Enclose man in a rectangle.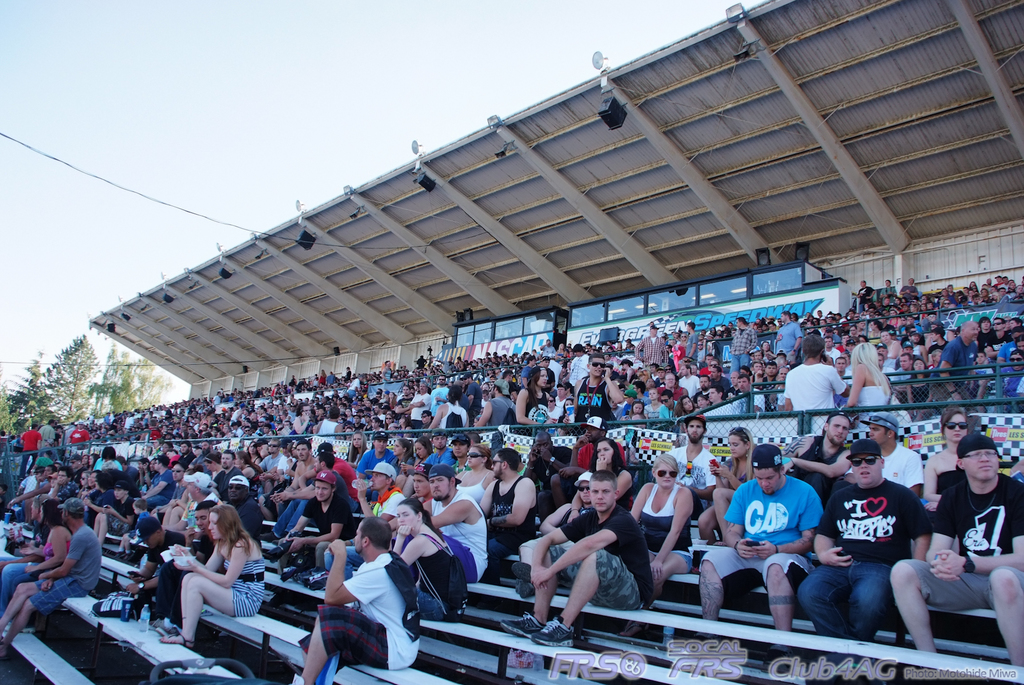
crop(888, 433, 1023, 664).
